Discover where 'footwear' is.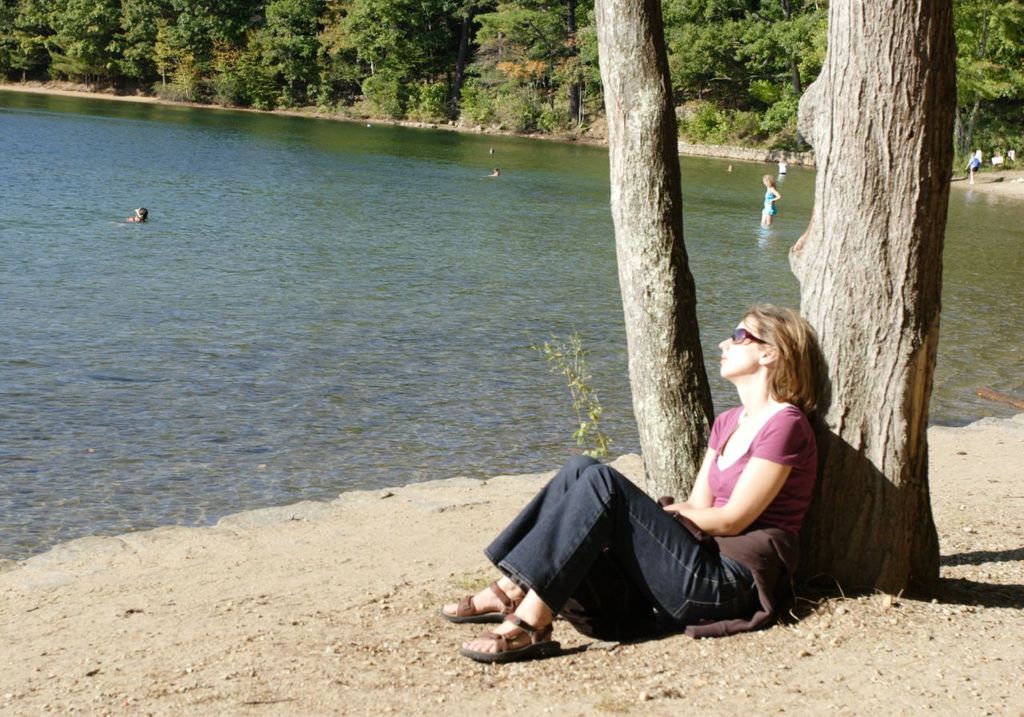
Discovered at [446, 575, 517, 626].
